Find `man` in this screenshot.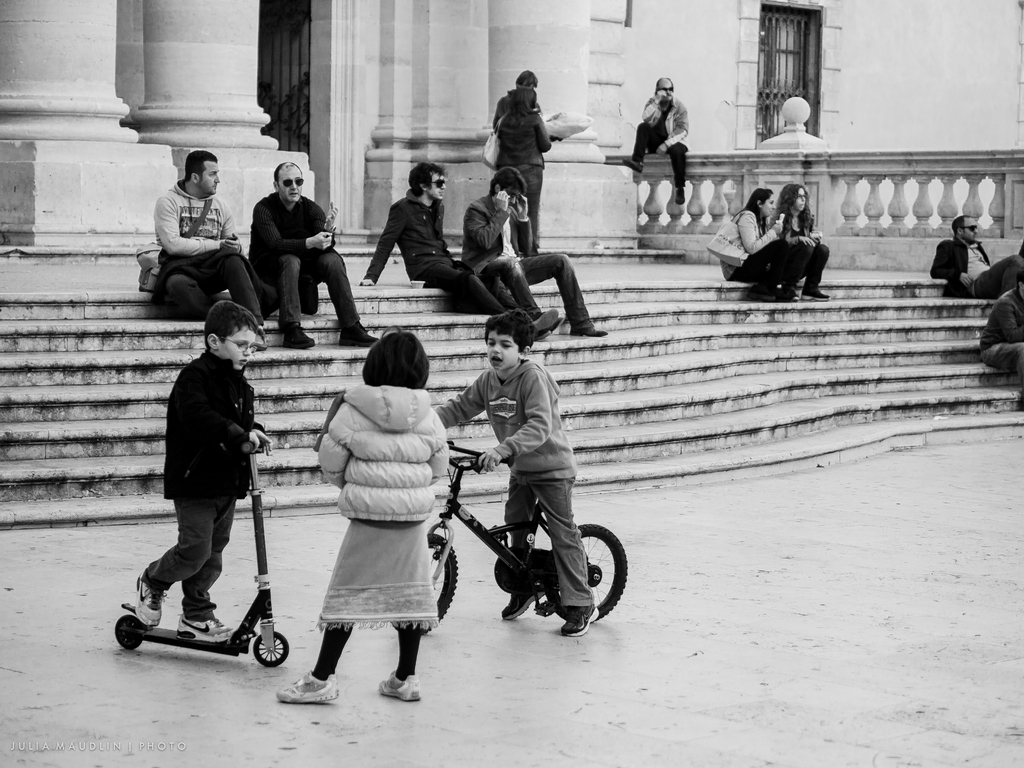
The bounding box for `man` is Rect(467, 166, 599, 339).
